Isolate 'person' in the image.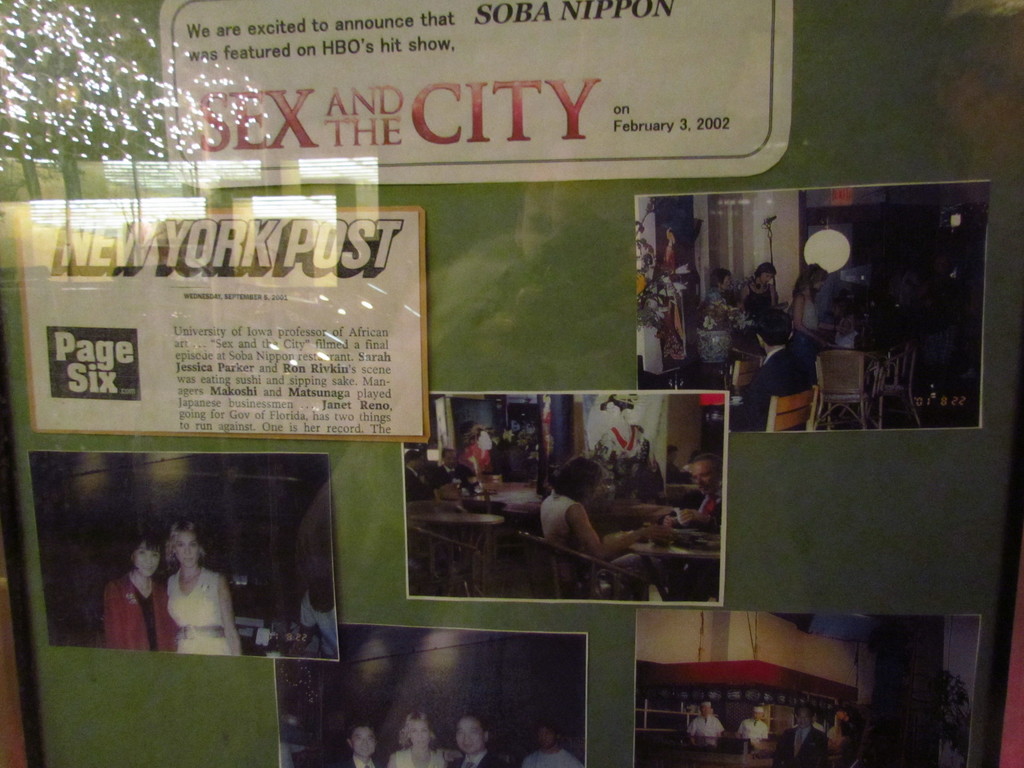
Isolated region: bbox=[736, 703, 769, 746].
